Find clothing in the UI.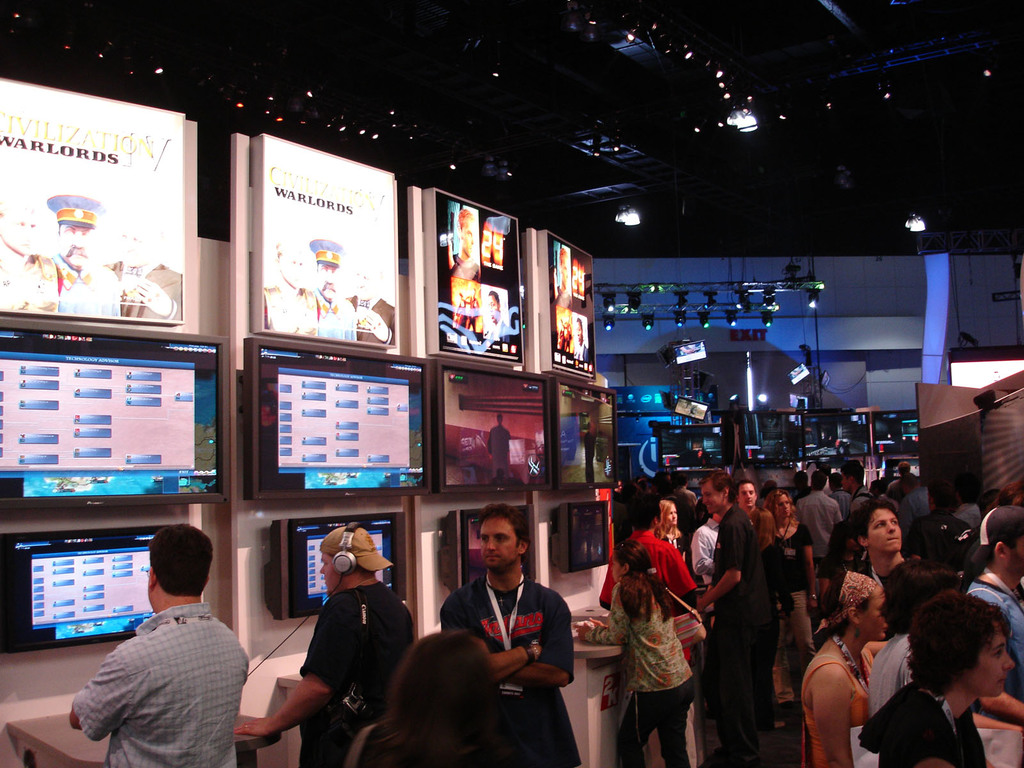
UI element at Rect(487, 426, 512, 471).
